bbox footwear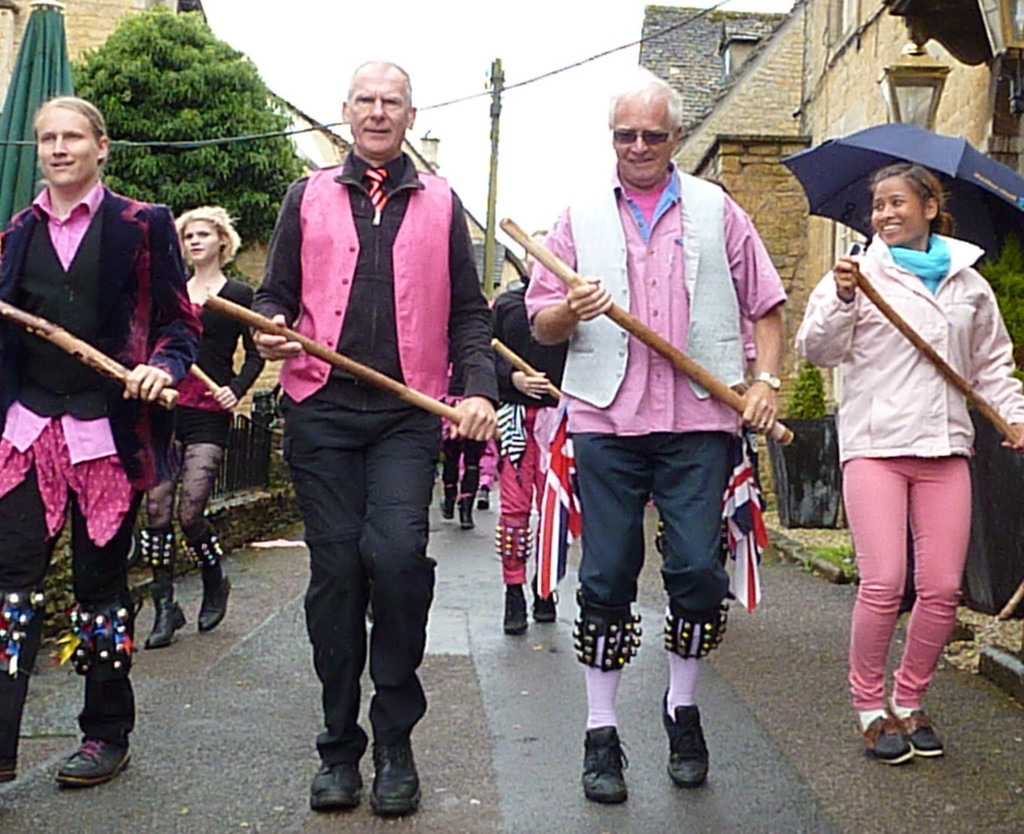
(197,582,238,634)
